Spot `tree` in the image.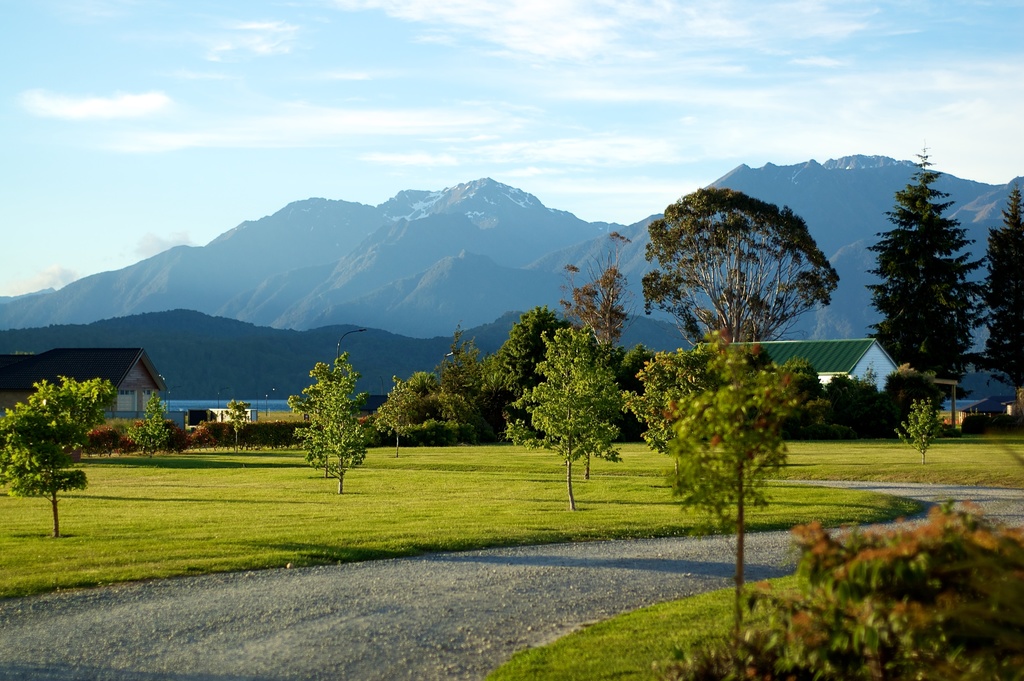
`tree` found at x1=859, y1=151, x2=976, y2=395.
